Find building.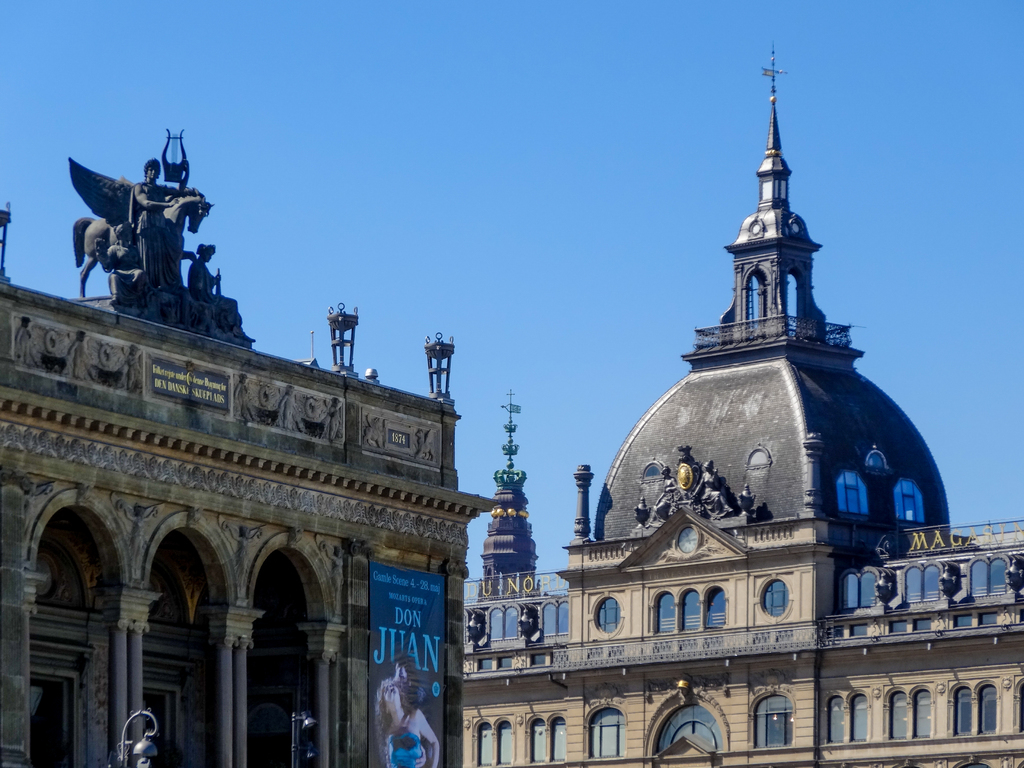
rect(457, 49, 1023, 767).
